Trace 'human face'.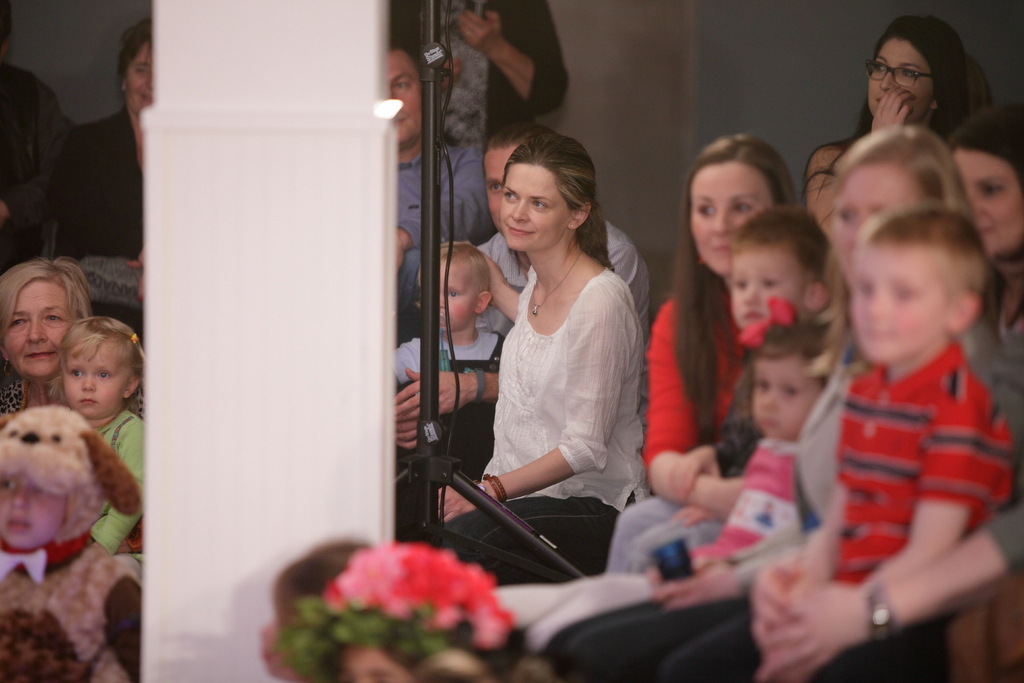
Traced to BBox(4, 280, 76, 376).
